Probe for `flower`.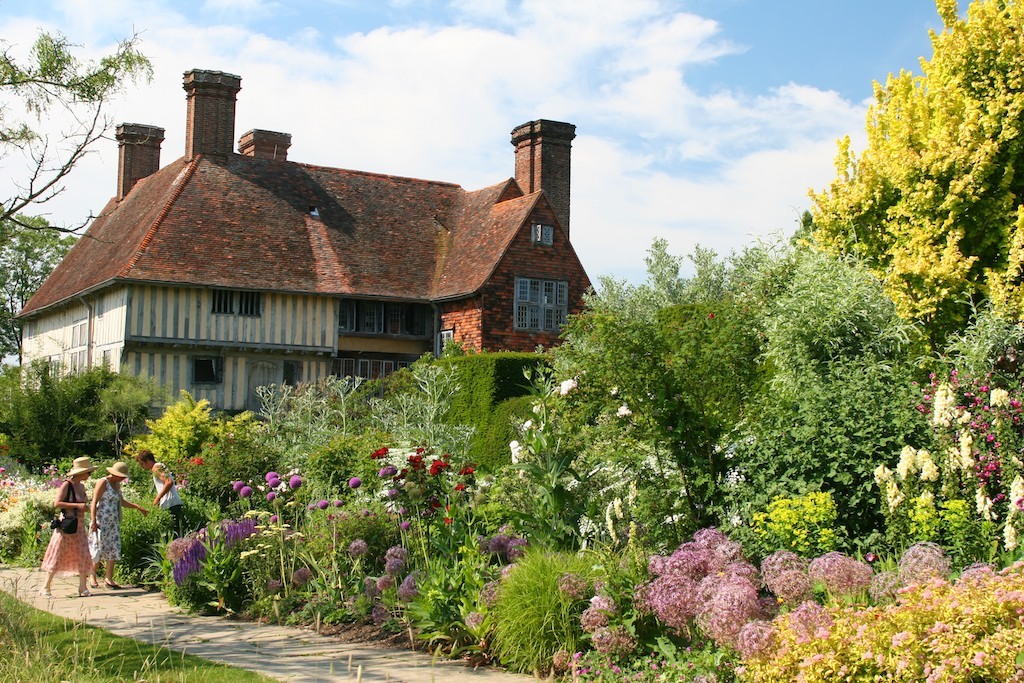
Probe result: 239, 485, 251, 493.
